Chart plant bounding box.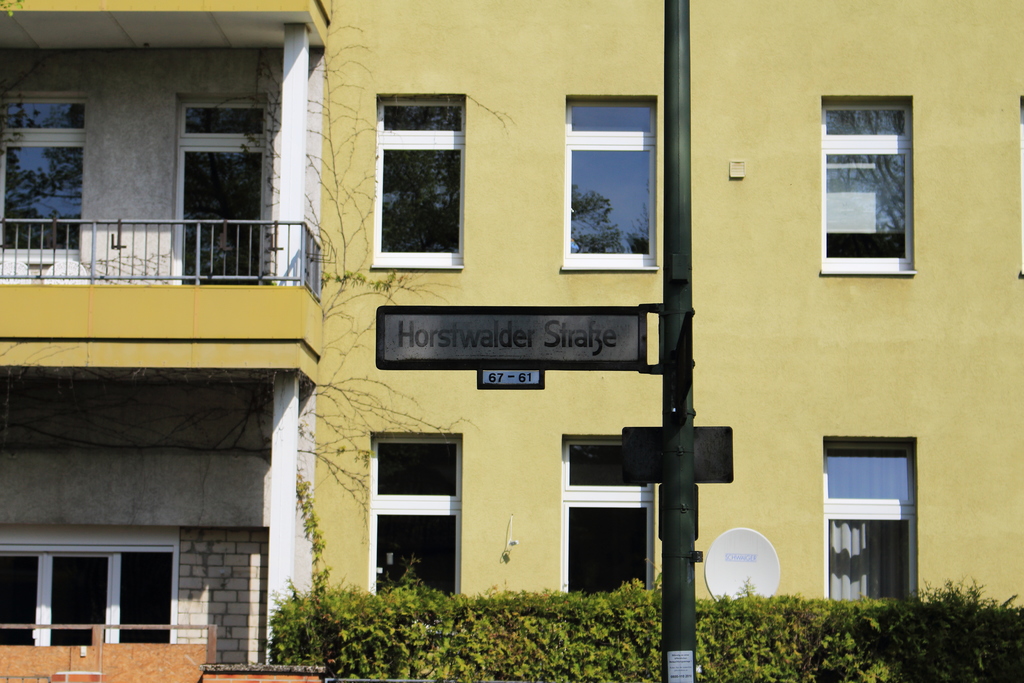
Charted: 295, 467, 334, 593.
